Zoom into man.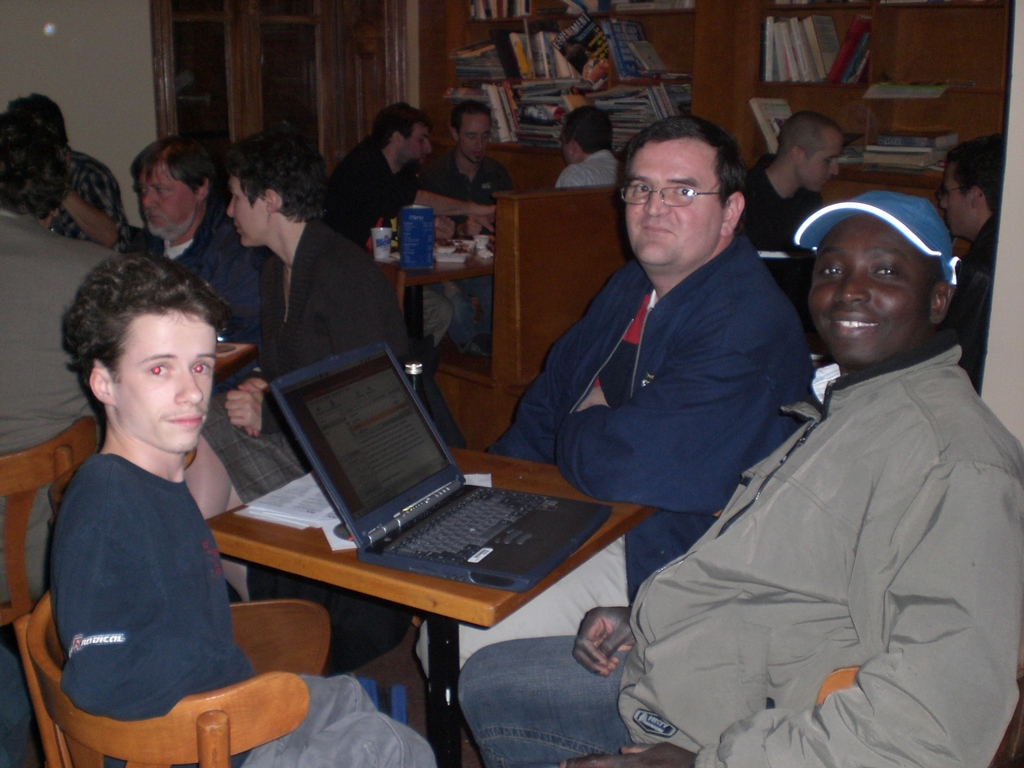
Zoom target: Rect(329, 102, 435, 252).
